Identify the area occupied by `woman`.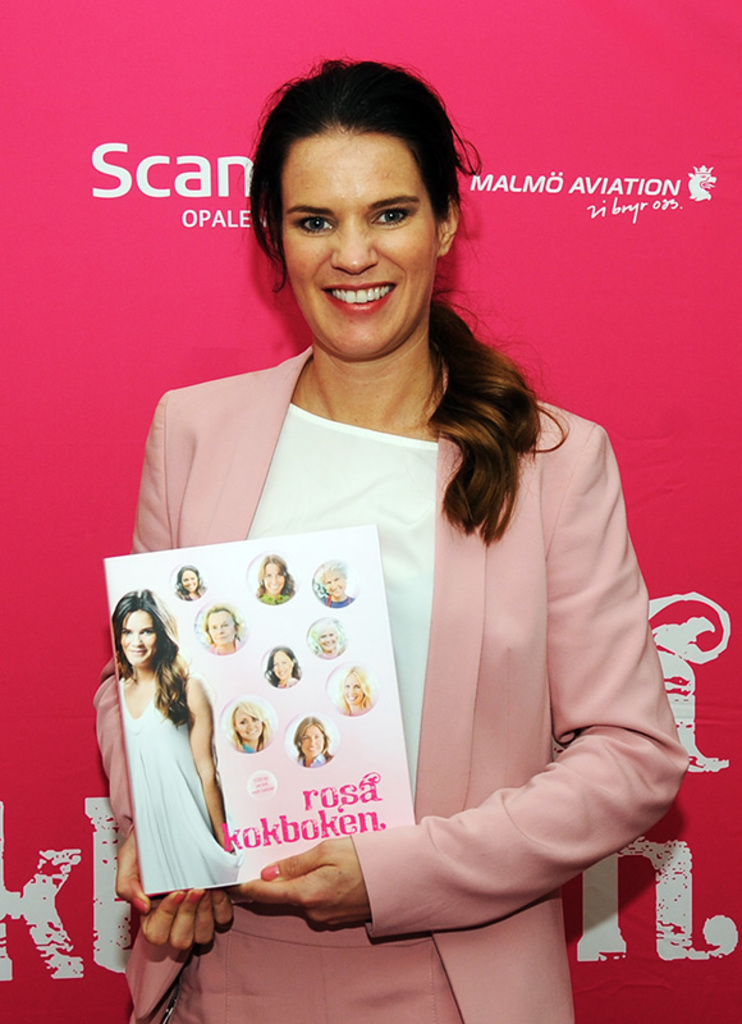
Area: locate(311, 617, 345, 659).
